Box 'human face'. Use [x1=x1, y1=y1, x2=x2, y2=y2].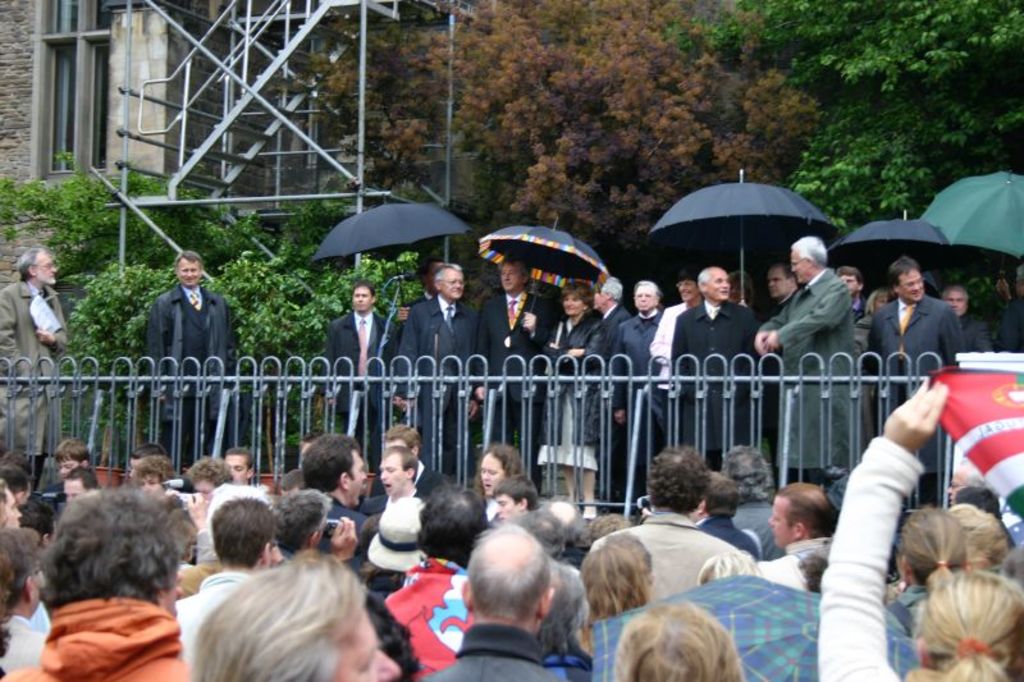
[x1=33, y1=252, x2=55, y2=285].
